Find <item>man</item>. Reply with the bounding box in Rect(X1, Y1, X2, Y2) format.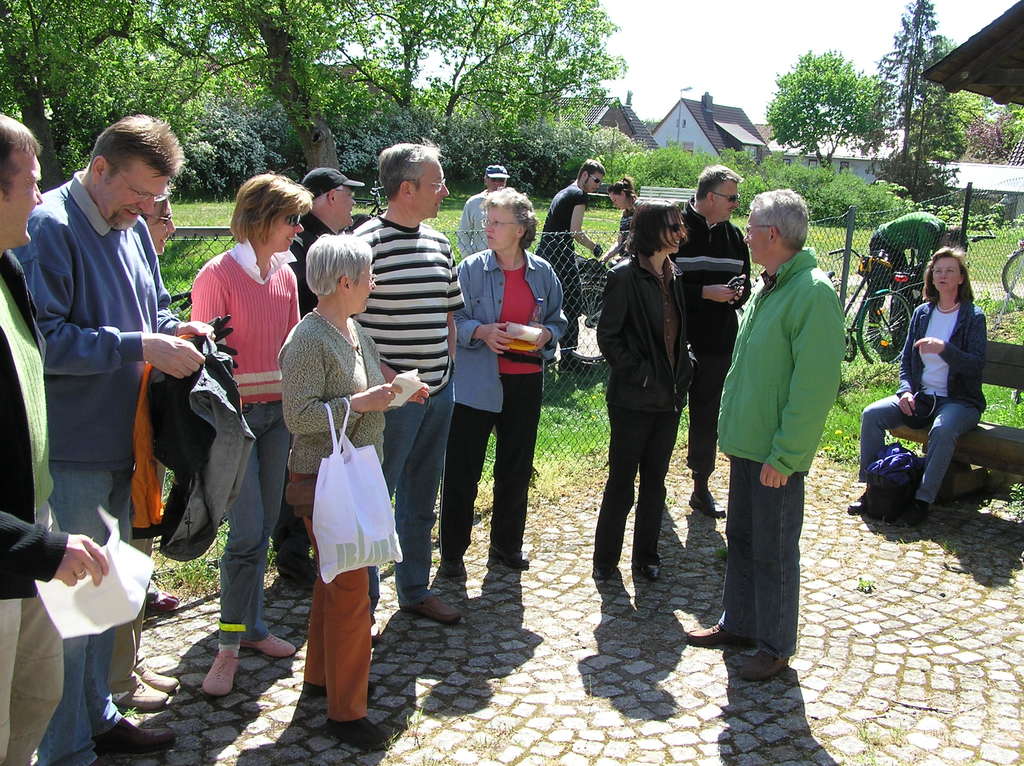
Rect(270, 166, 364, 586).
